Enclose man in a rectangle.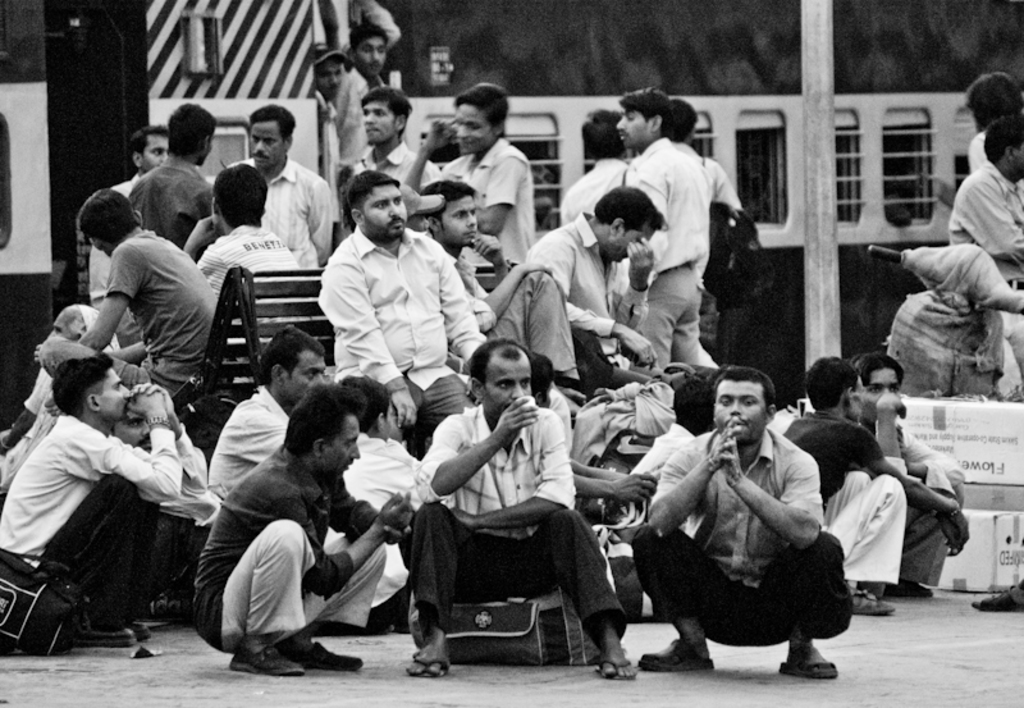
locate(526, 182, 660, 399).
